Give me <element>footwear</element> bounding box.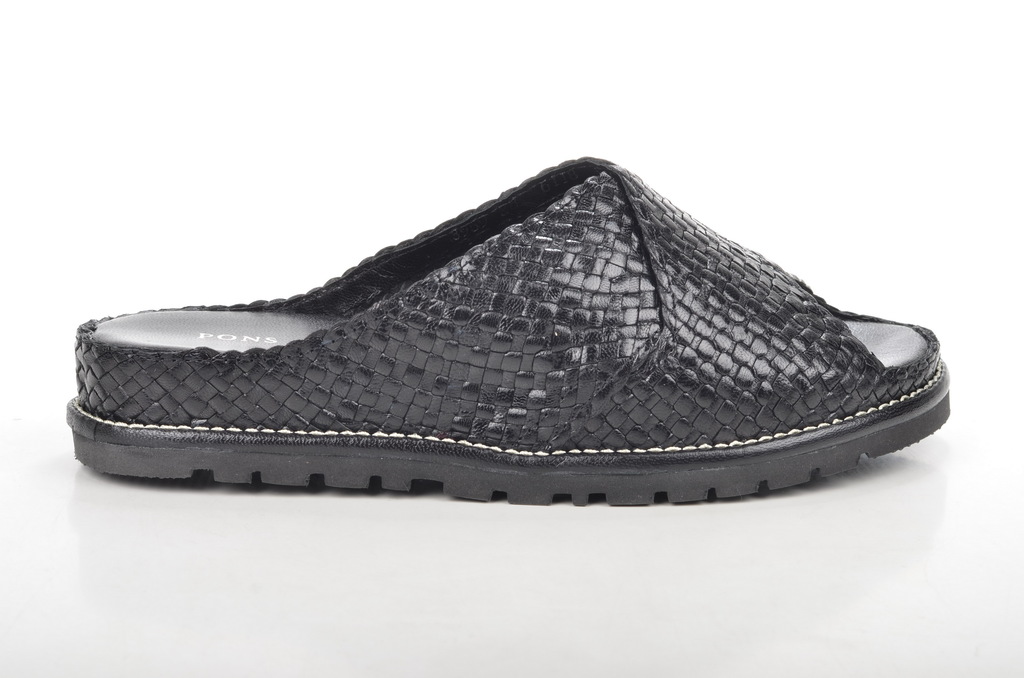
x1=19, y1=123, x2=961, y2=493.
